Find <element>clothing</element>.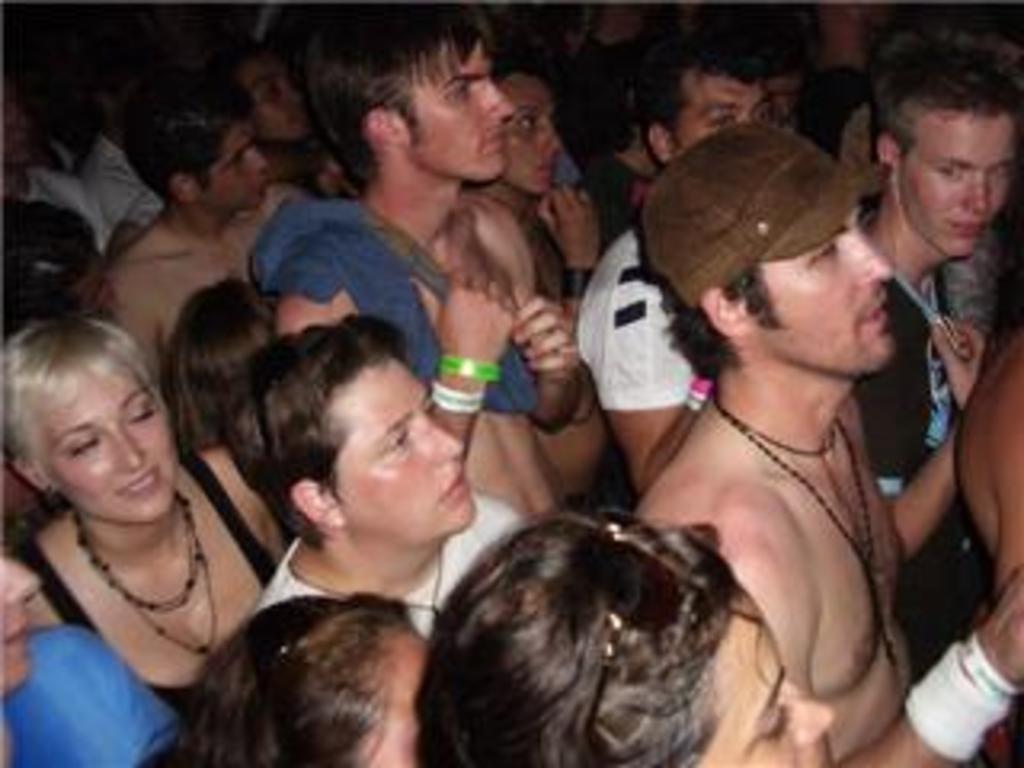
[246,486,525,637].
